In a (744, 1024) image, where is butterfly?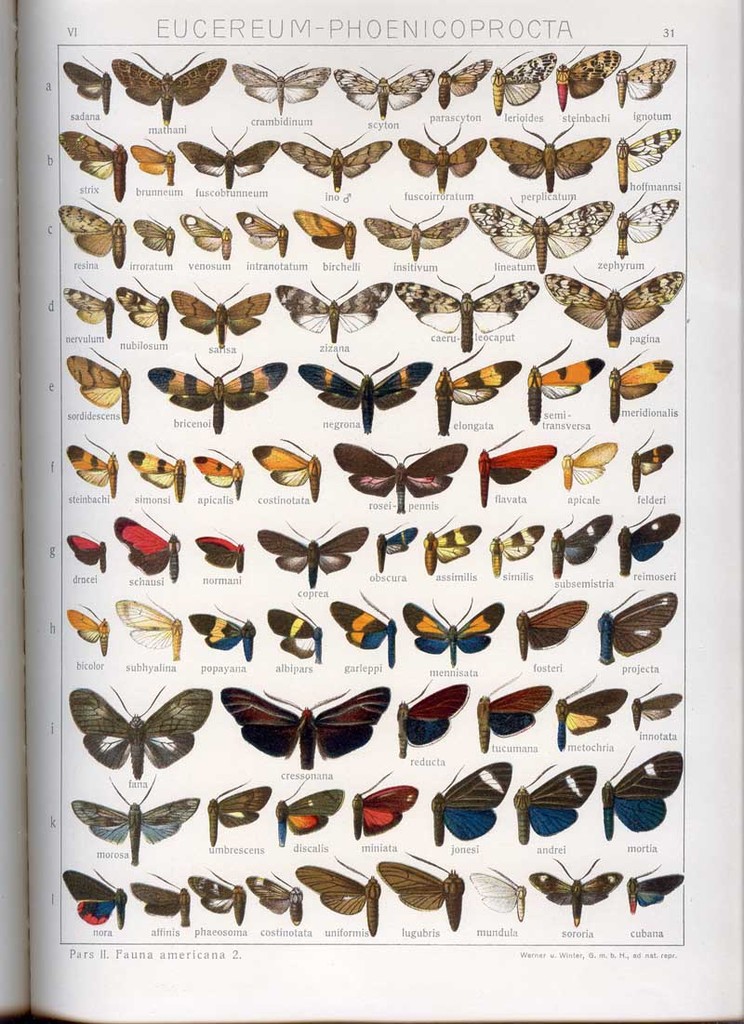
191/879/242/923.
